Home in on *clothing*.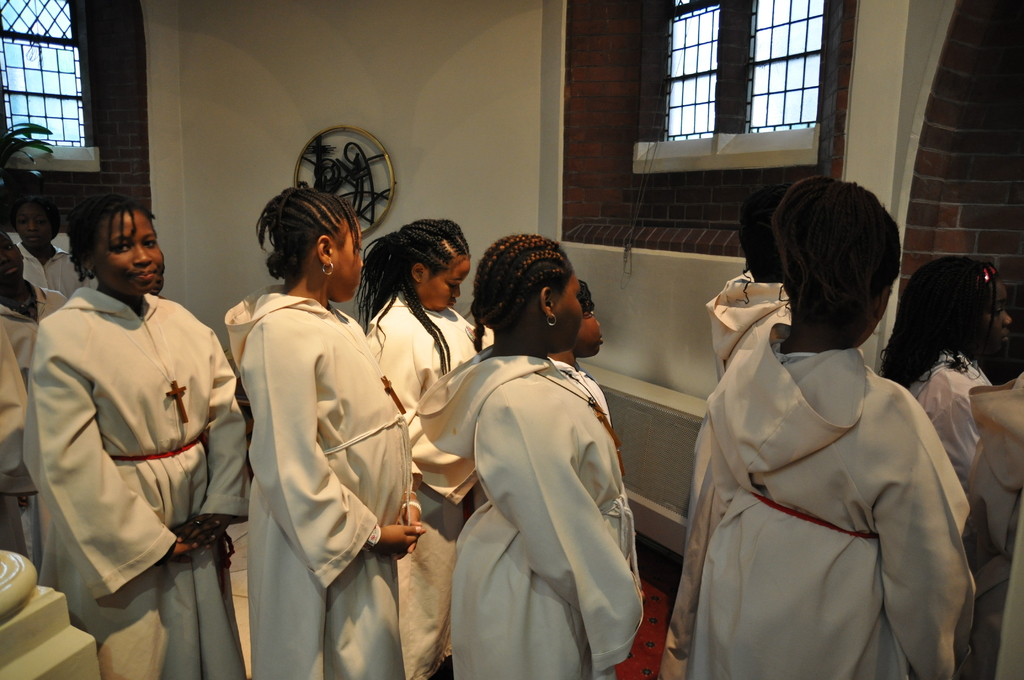
Homed in at box(950, 366, 1023, 679).
